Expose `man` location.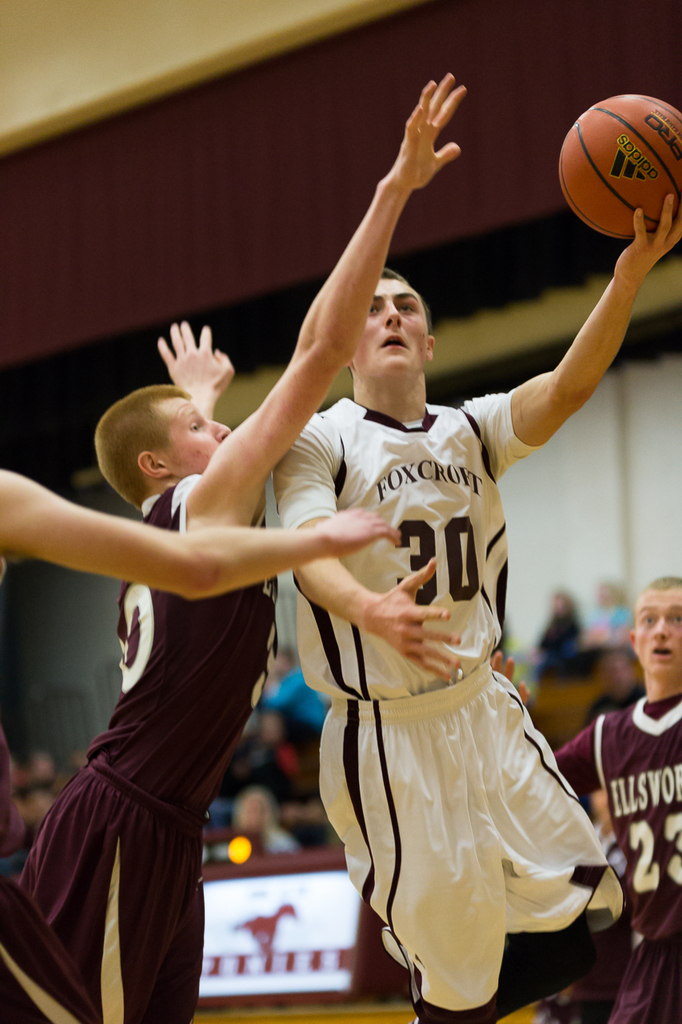
Exposed at (10,69,462,1023).
